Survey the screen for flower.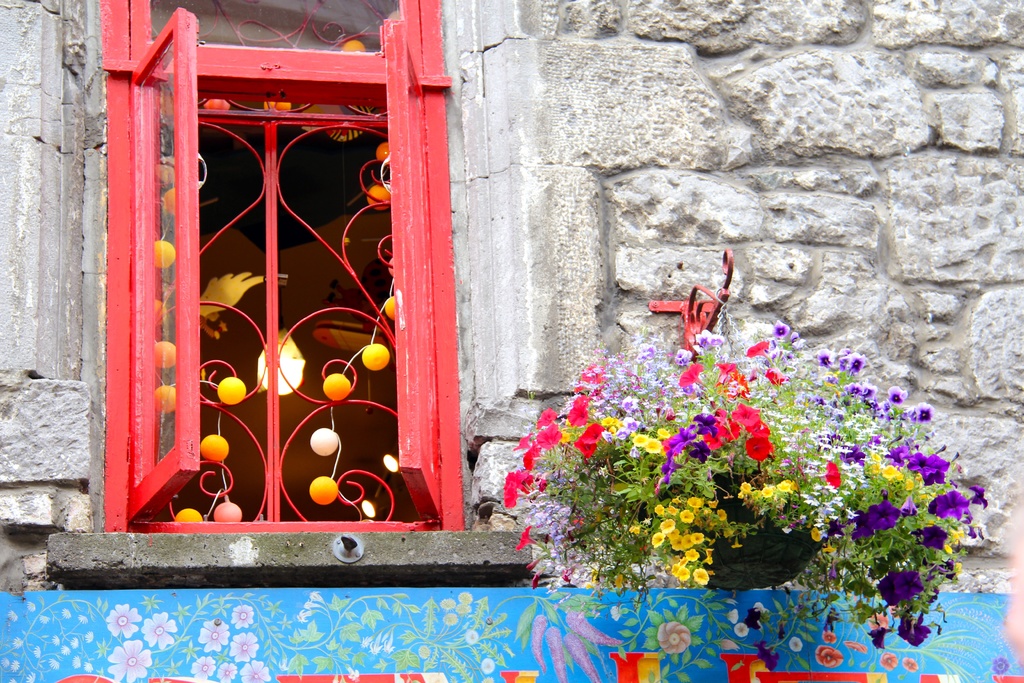
Survey found: 231,629,257,664.
